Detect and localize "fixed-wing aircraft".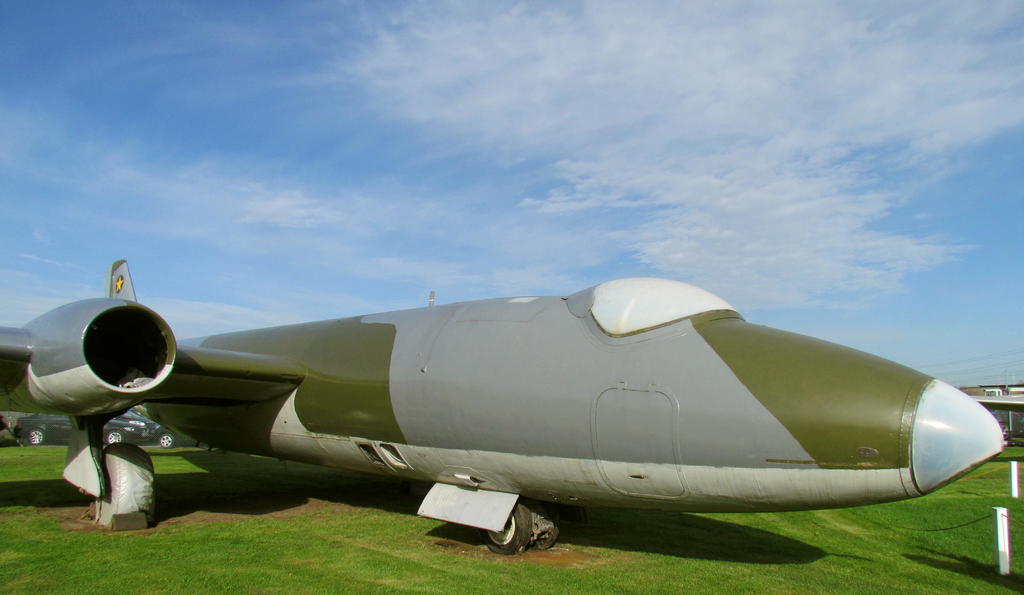
Localized at detection(0, 254, 1007, 557).
